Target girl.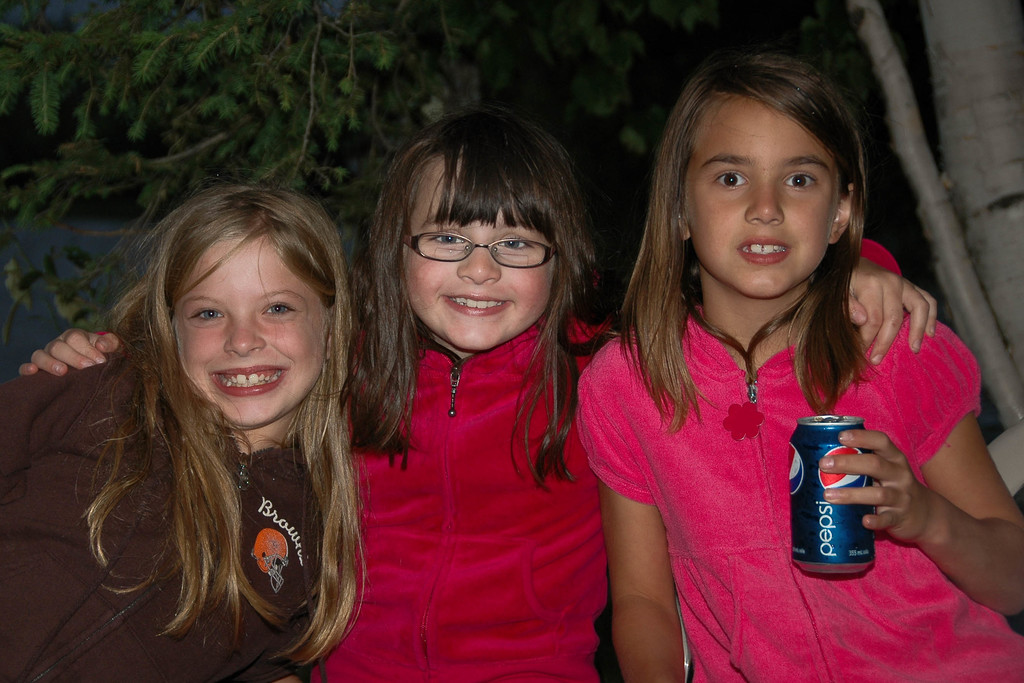
Target region: pyautogui.locateOnScreen(0, 185, 369, 682).
